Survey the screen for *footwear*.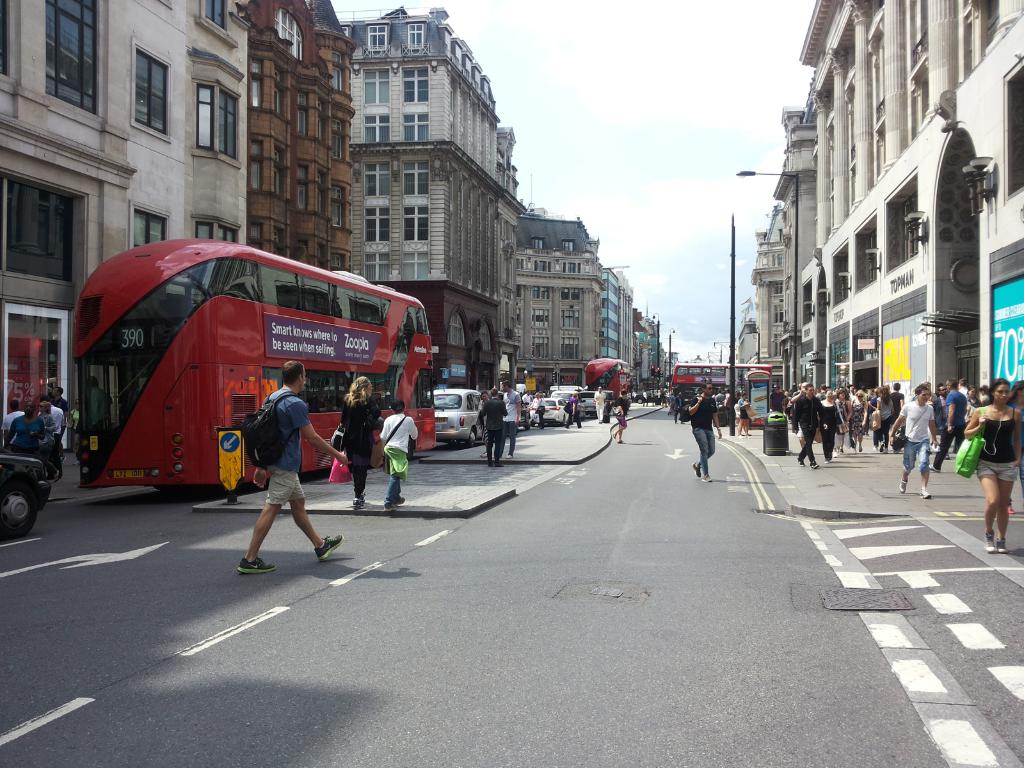
Survey found: crop(75, 460, 82, 464).
